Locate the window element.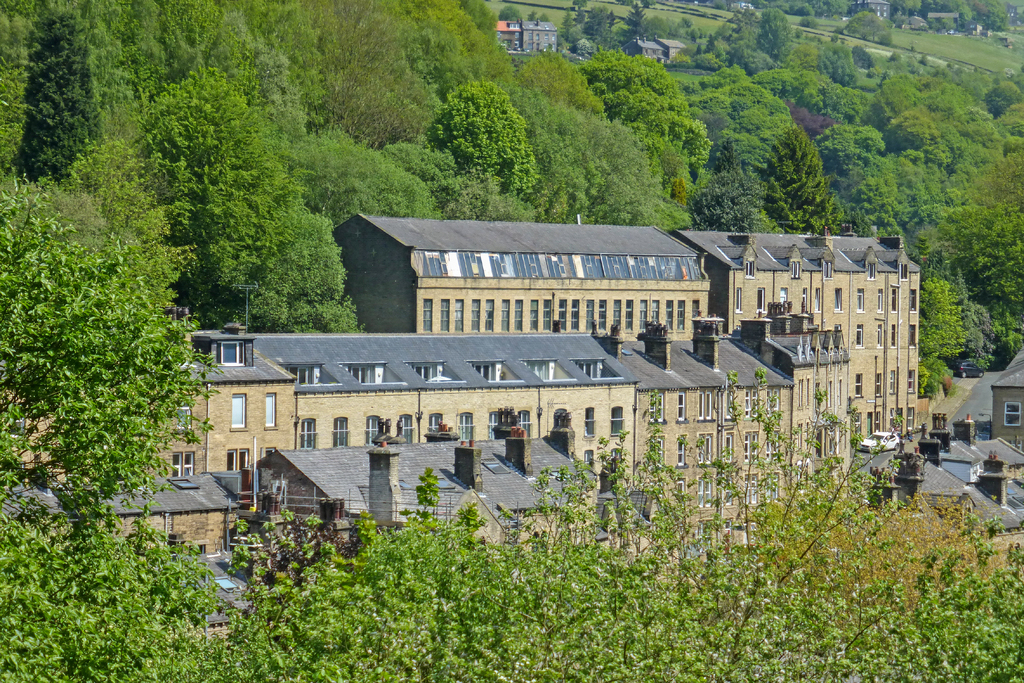
Element bbox: <region>824, 263, 834, 278</region>.
